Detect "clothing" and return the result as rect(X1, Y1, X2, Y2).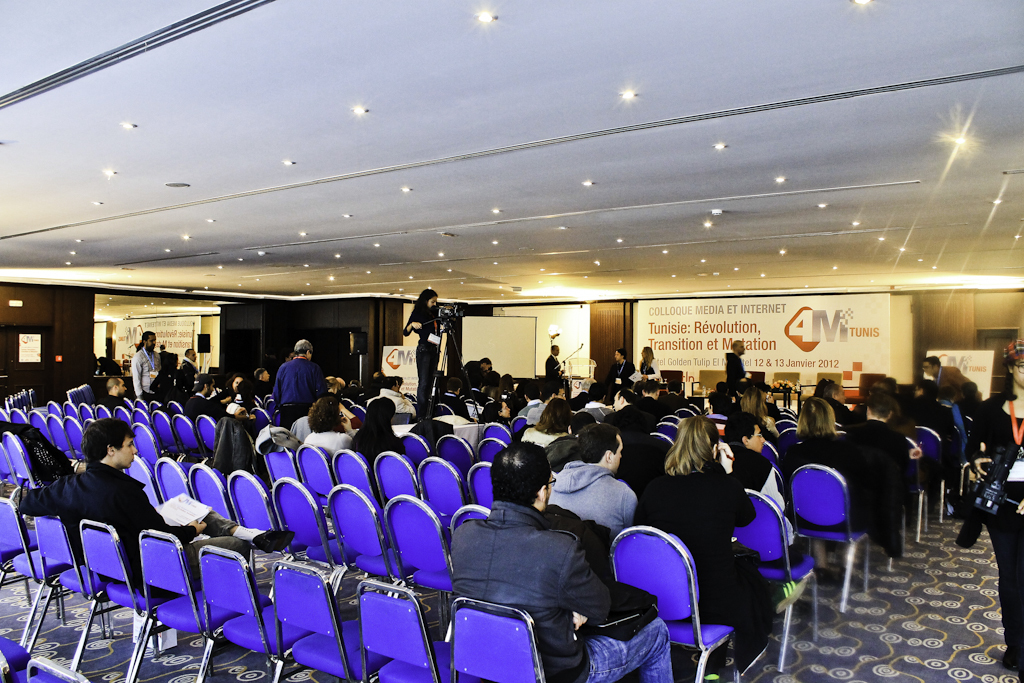
rect(348, 427, 403, 483).
